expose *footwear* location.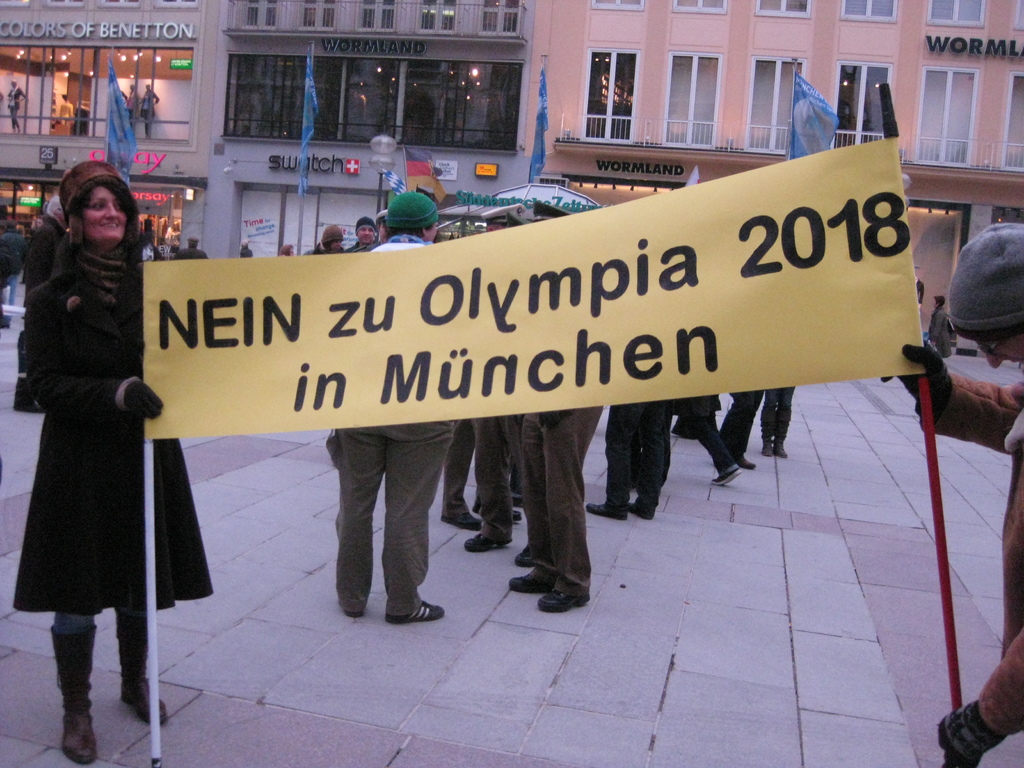
Exposed at l=708, t=452, r=755, b=478.
